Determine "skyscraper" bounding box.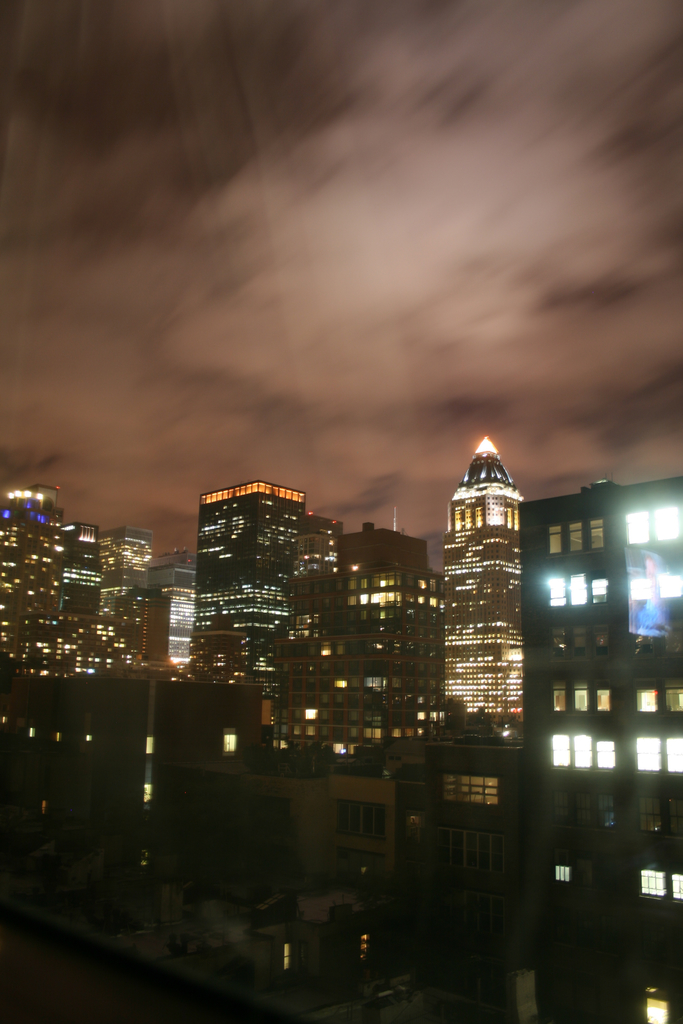
Determined: region(0, 490, 65, 675).
